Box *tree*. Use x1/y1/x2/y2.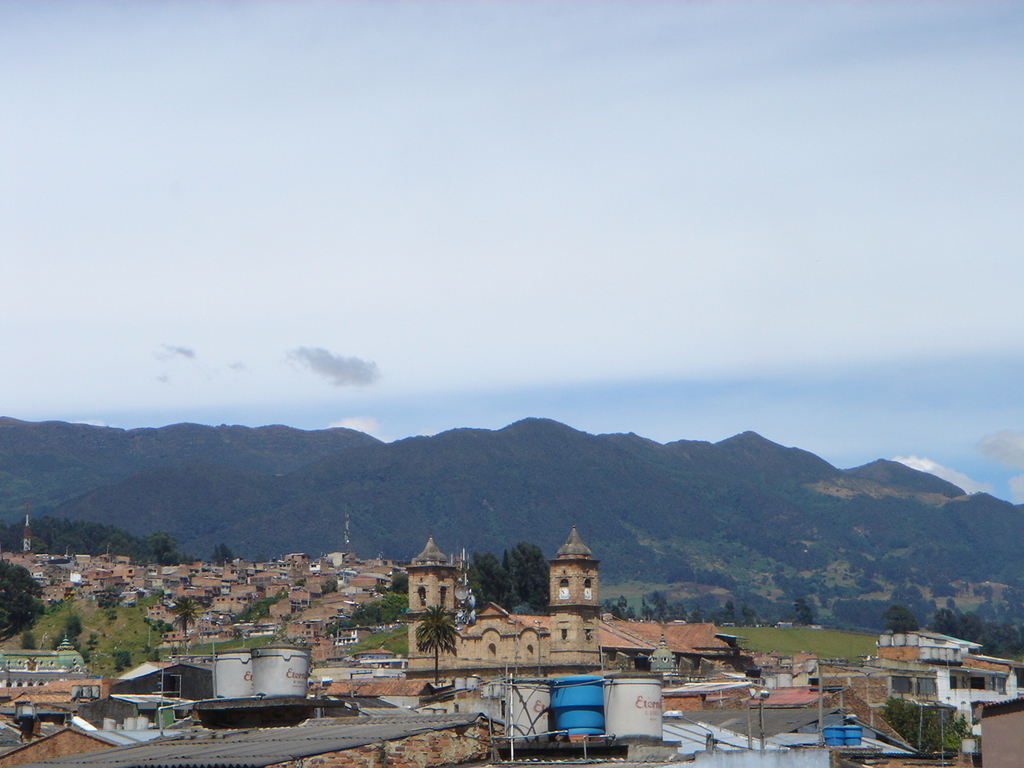
882/604/919/634.
